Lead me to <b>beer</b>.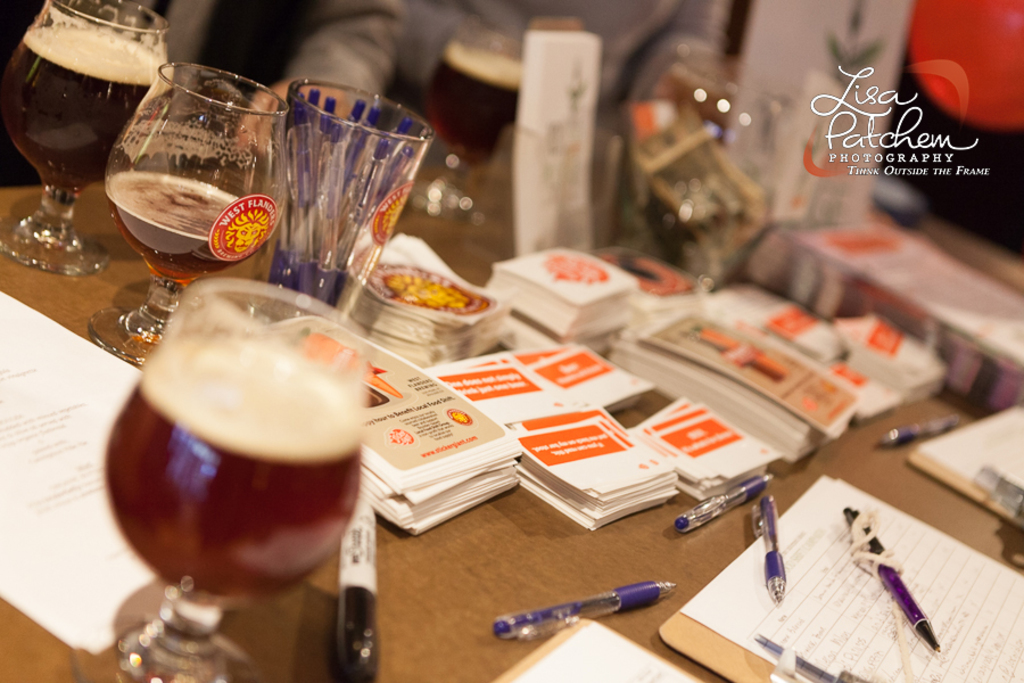
Lead to BBox(0, 6, 181, 258).
